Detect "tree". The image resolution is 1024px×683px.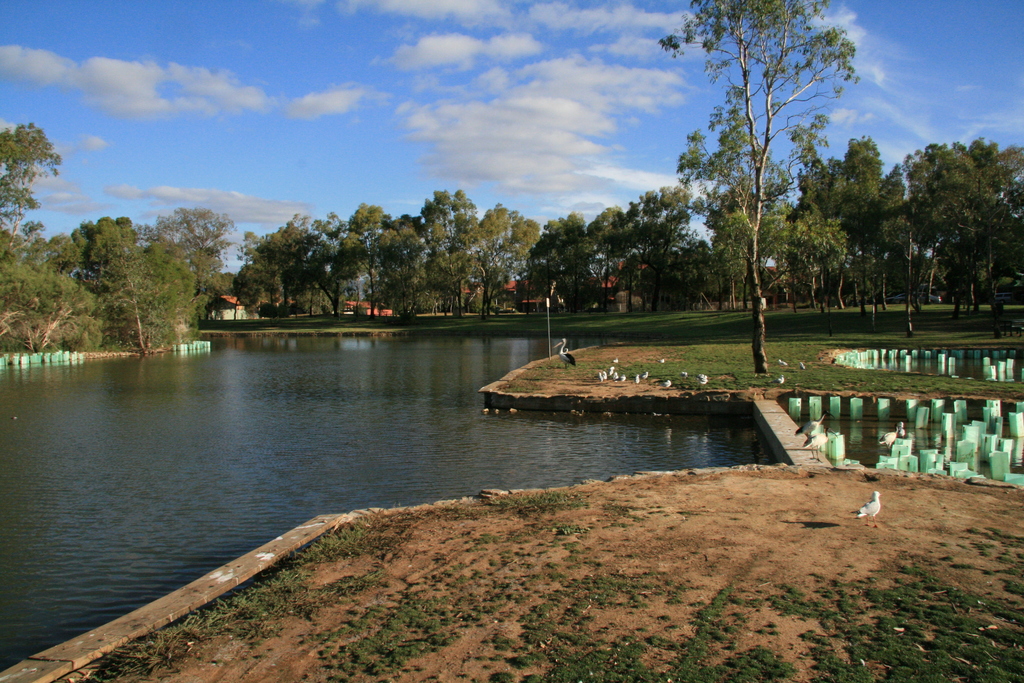
select_region(314, 228, 362, 308).
